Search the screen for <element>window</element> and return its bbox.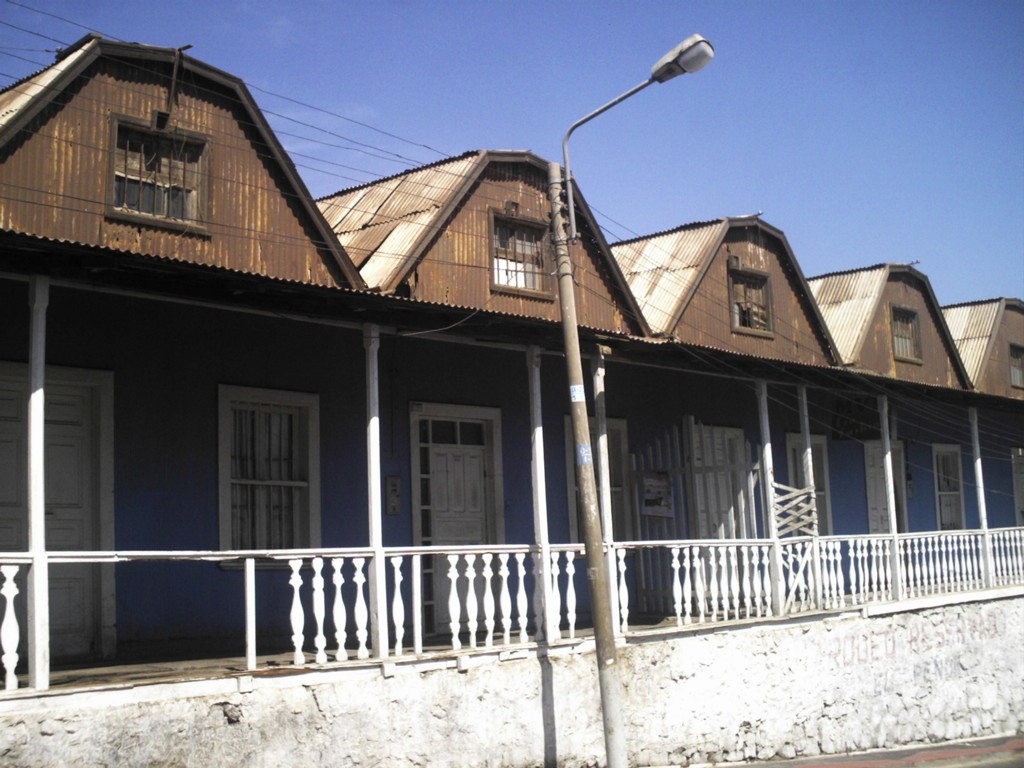
Found: [223,386,325,561].
